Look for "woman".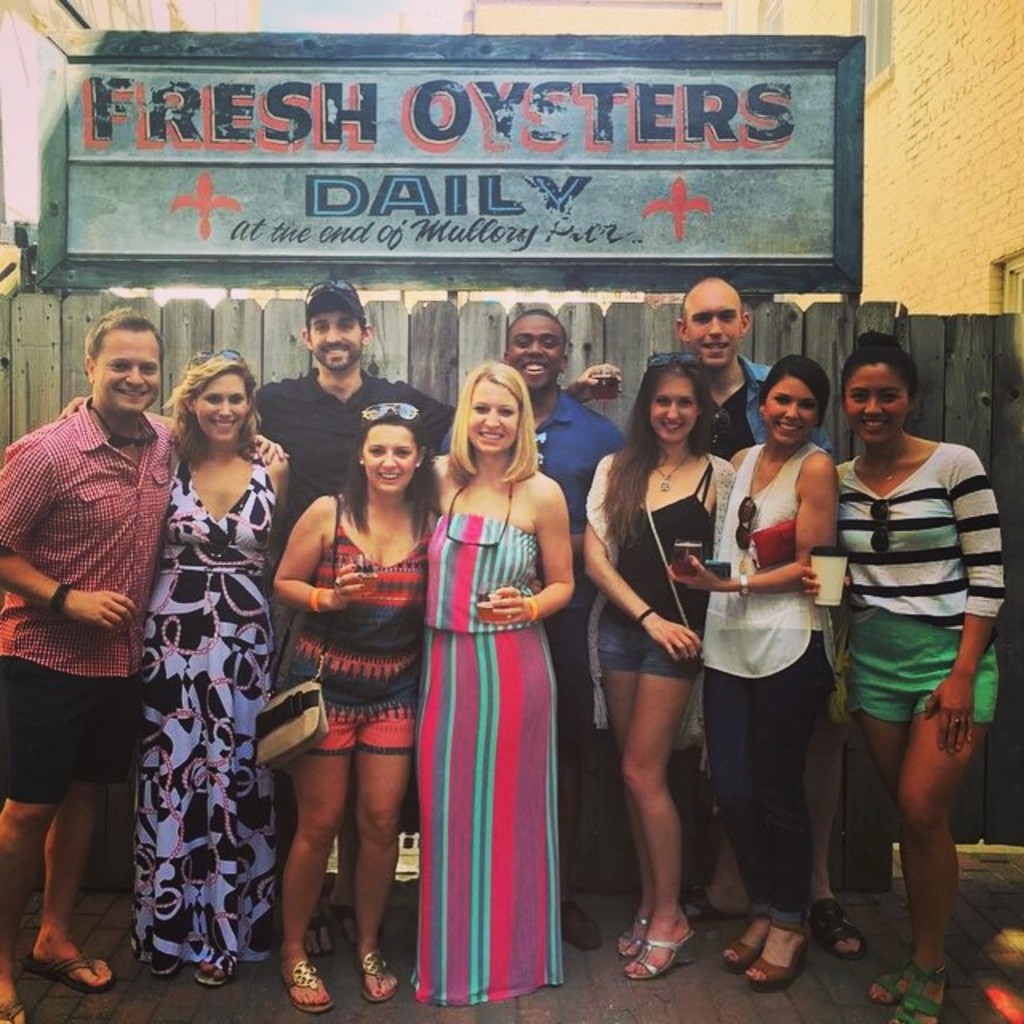
Found: (x1=794, y1=331, x2=1016, y2=1022).
